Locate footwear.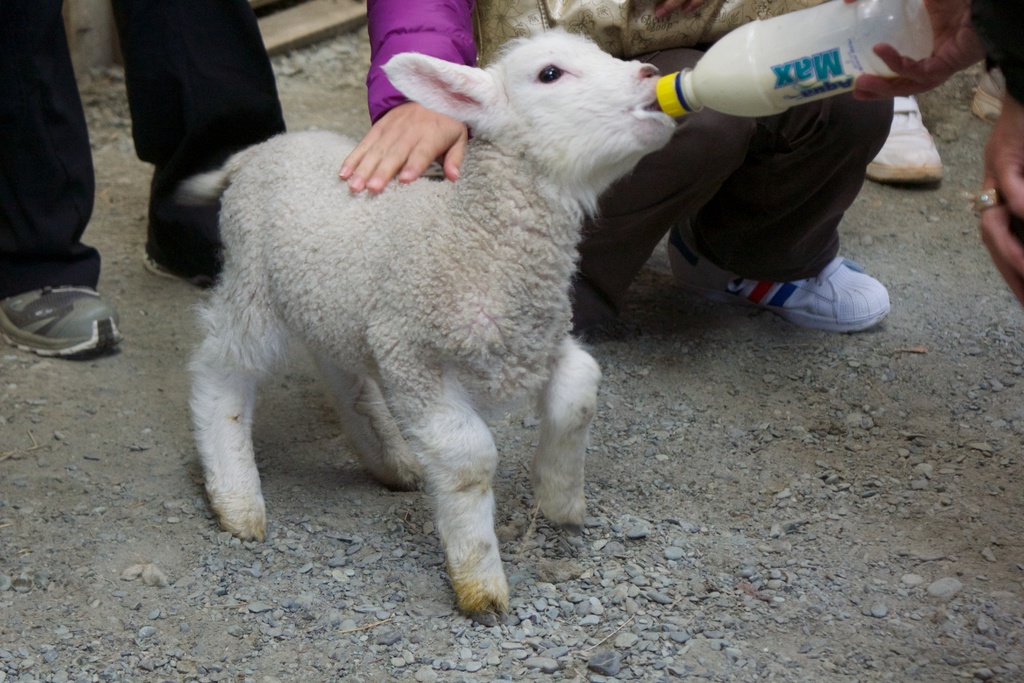
Bounding box: 972:68:1008:124.
